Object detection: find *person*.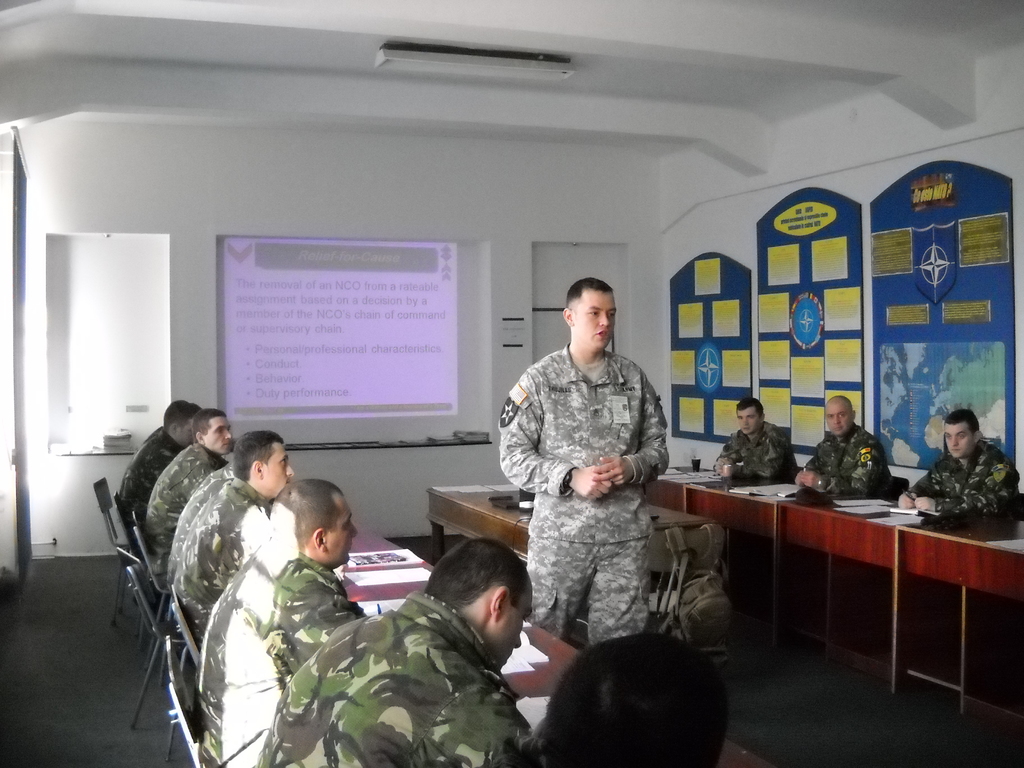
{"x1": 818, "y1": 403, "x2": 902, "y2": 515}.
